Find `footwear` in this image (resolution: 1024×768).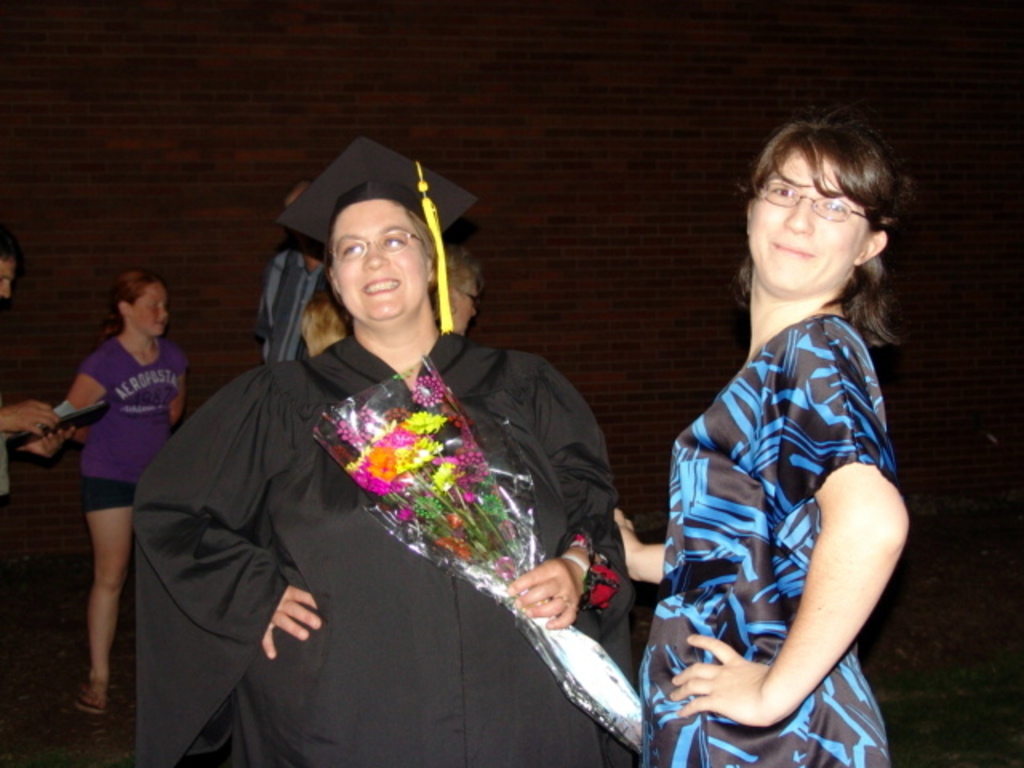
pyautogui.locateOnScreen(69, 672, 109, 714).
